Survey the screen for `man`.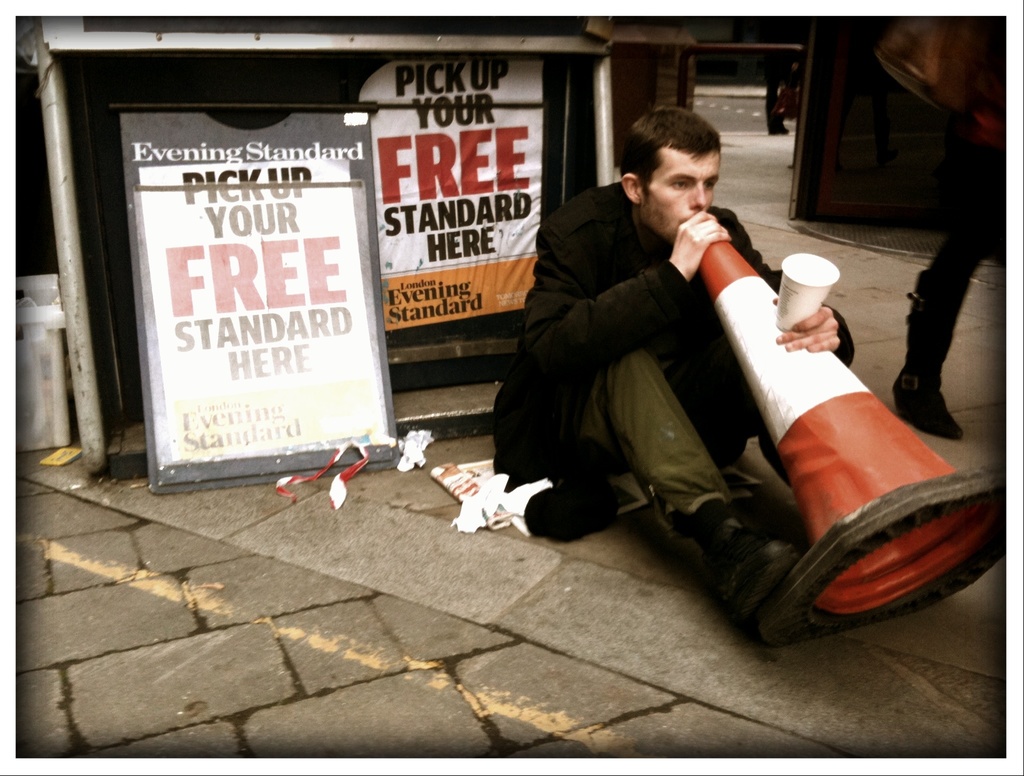
Survey found: locate(509, 117, 864, 631).
